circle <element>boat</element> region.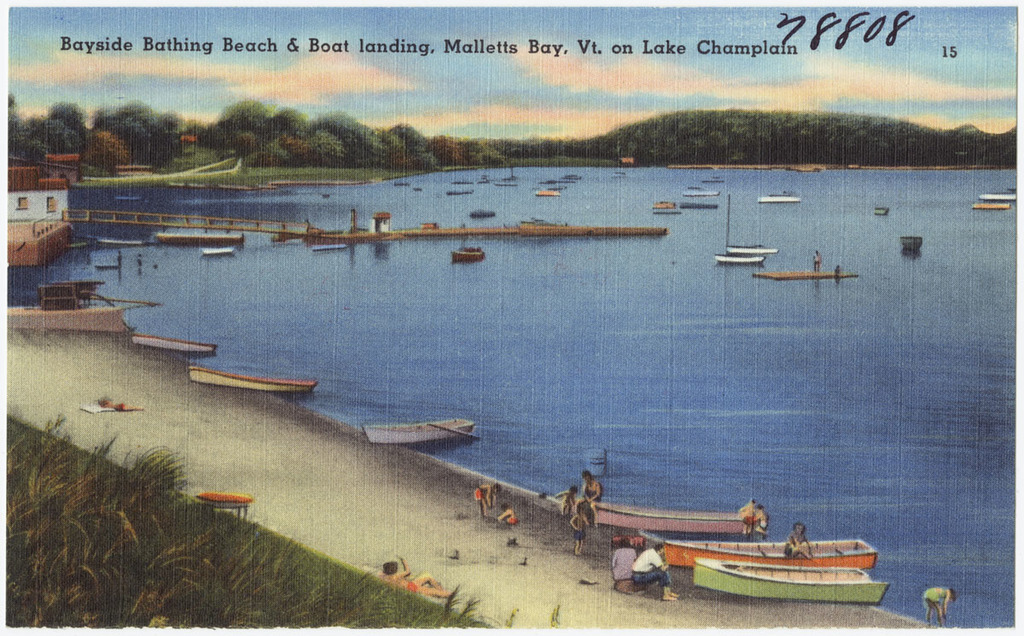
Region: 364/418/479/446.
